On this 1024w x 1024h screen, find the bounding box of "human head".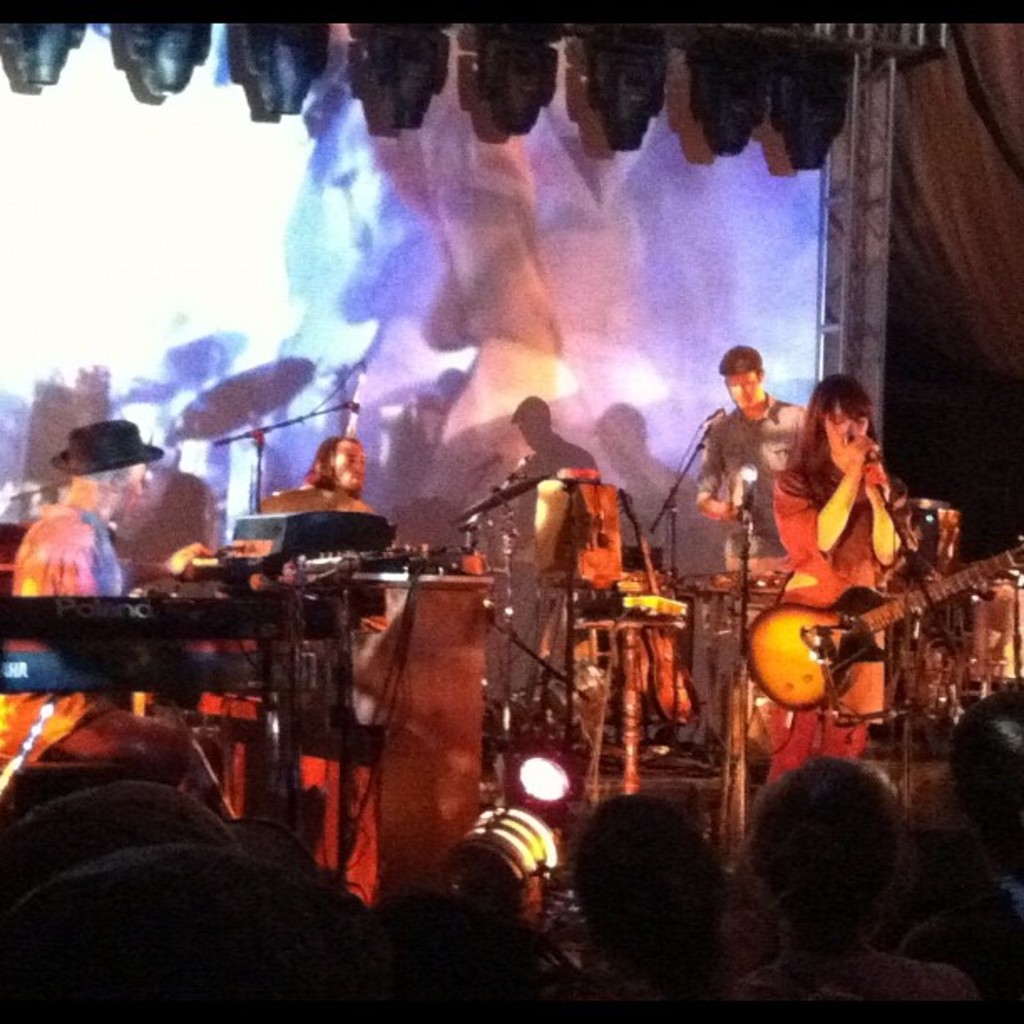
Bounding box: (714,343,766,412).
